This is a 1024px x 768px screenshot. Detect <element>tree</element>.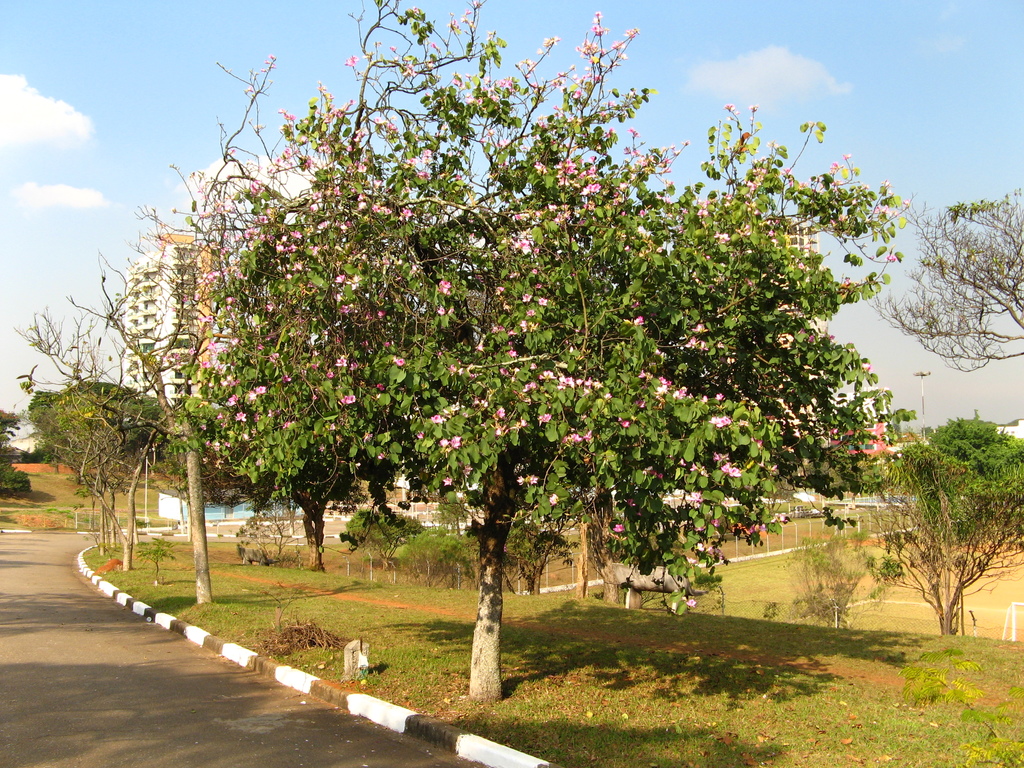
bbox=[0, 403, 24, 455].
